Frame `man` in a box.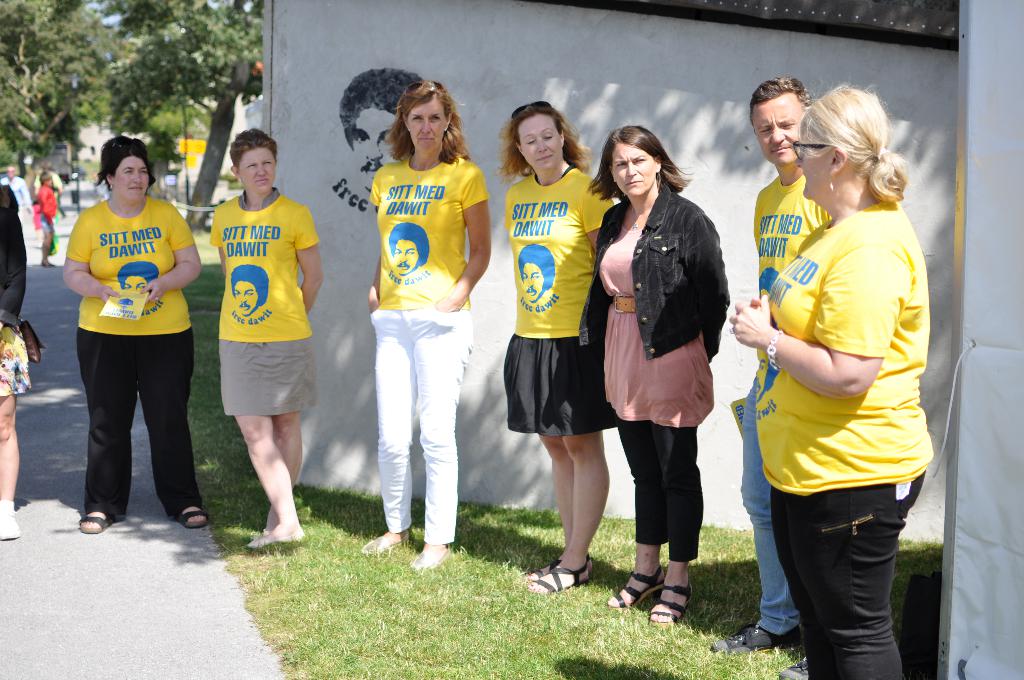
bbox(706, 64, 838, 679).
